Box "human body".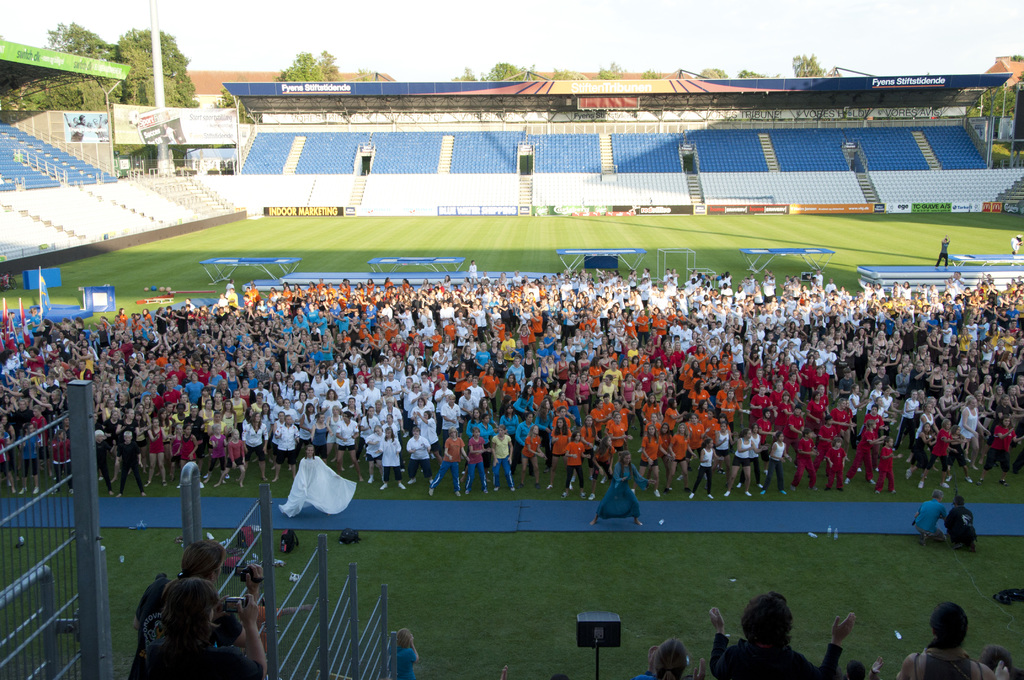
left=328, top=296, right=337, bottom=302.
